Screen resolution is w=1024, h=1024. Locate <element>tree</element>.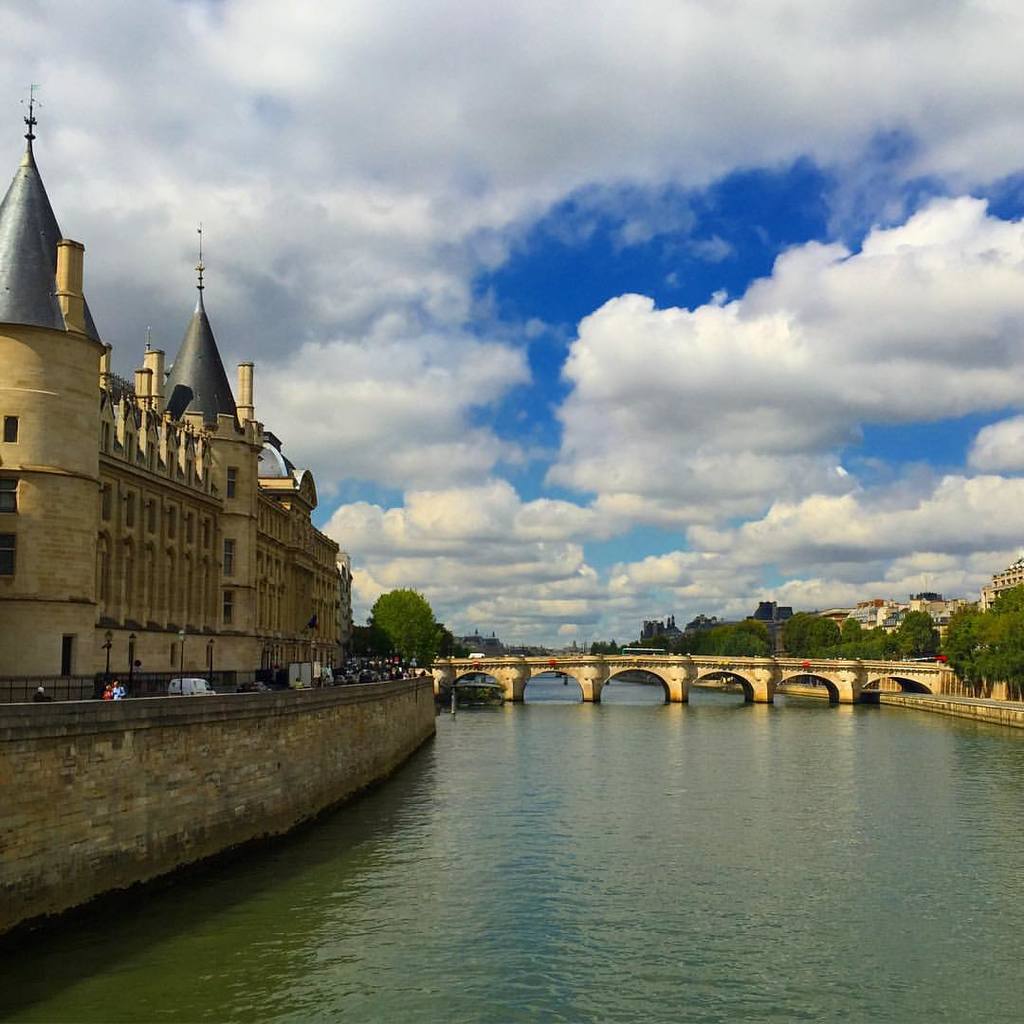
[591, 641, 631, 662].
